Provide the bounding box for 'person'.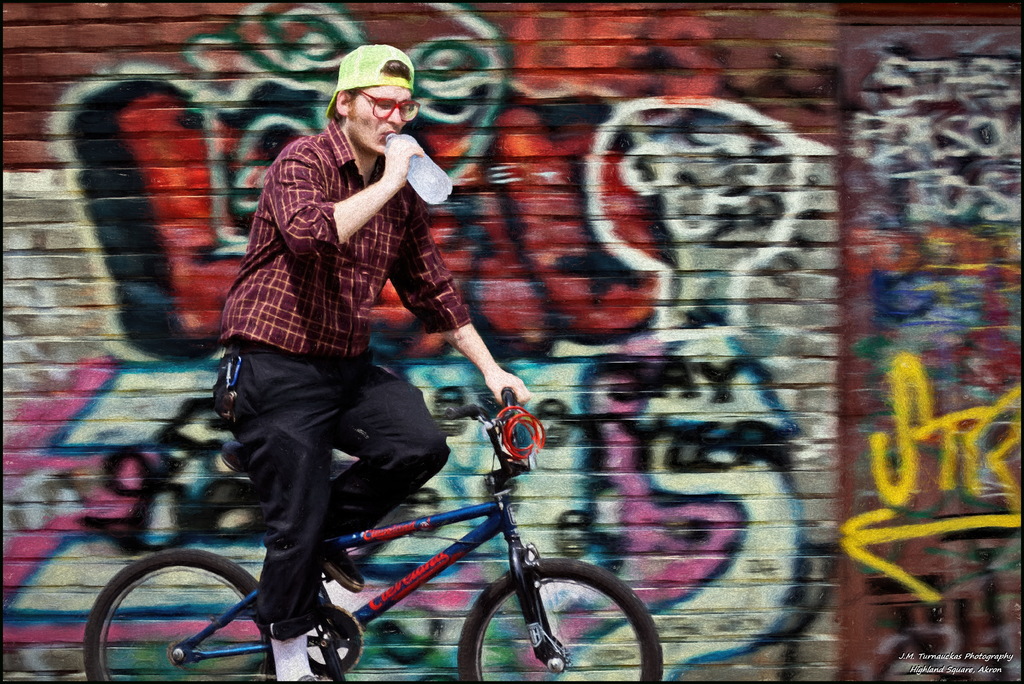
{"left": 184, "top": 37, "right": 518, "bottom": 662}.
